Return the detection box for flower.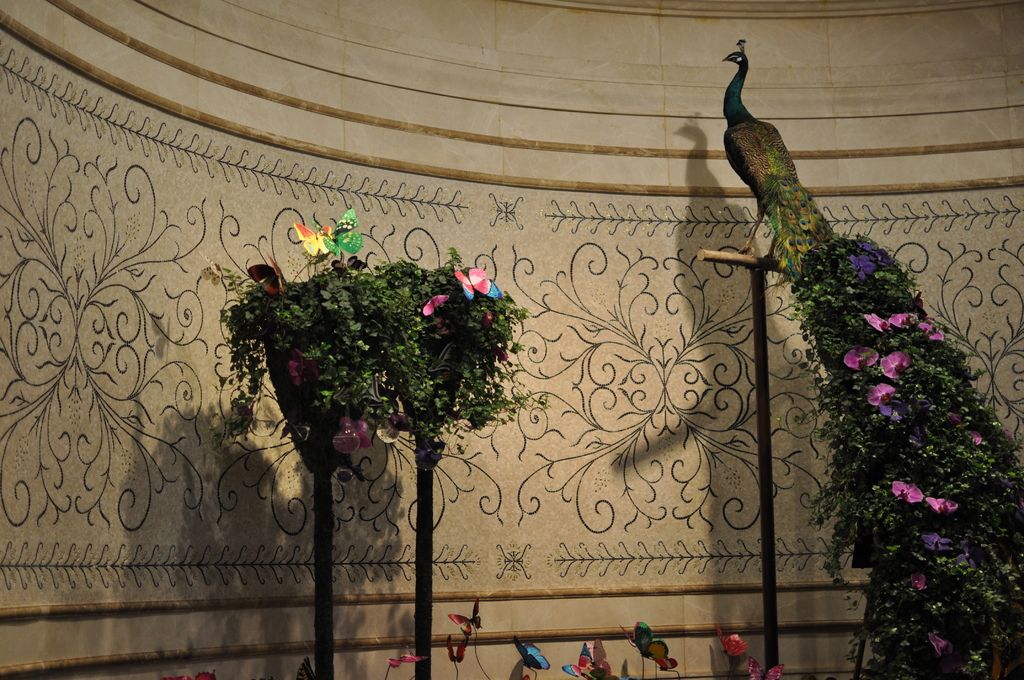
<region>884, 352, 913, 381</region>.
